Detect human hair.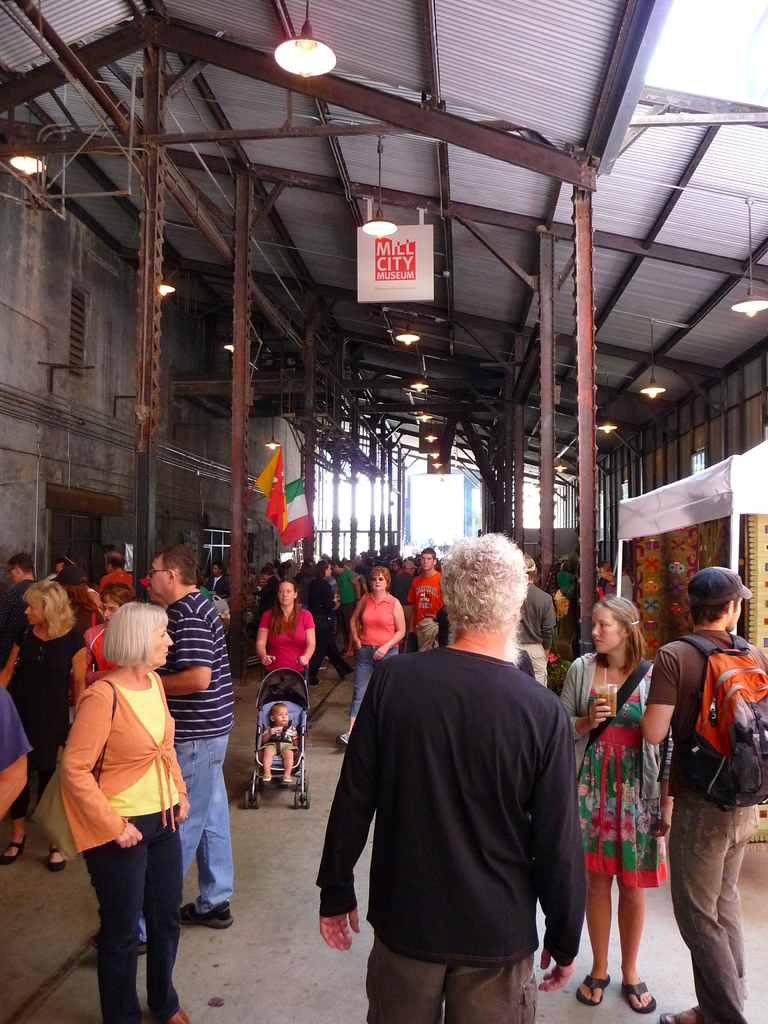
Detected at pyautogui.locateOnScreen(366, 564, 390, 591).
